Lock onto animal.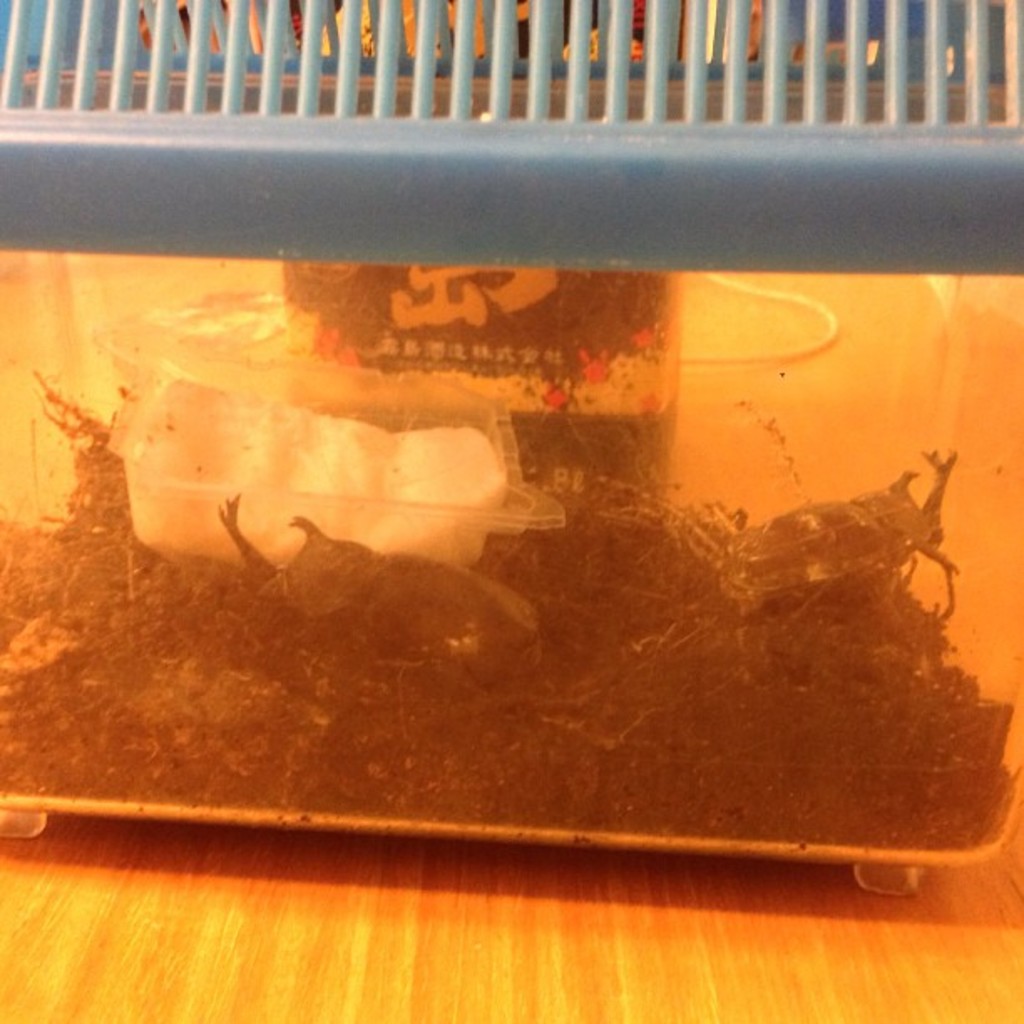
Locked: box(686, 448, 967, 614).
